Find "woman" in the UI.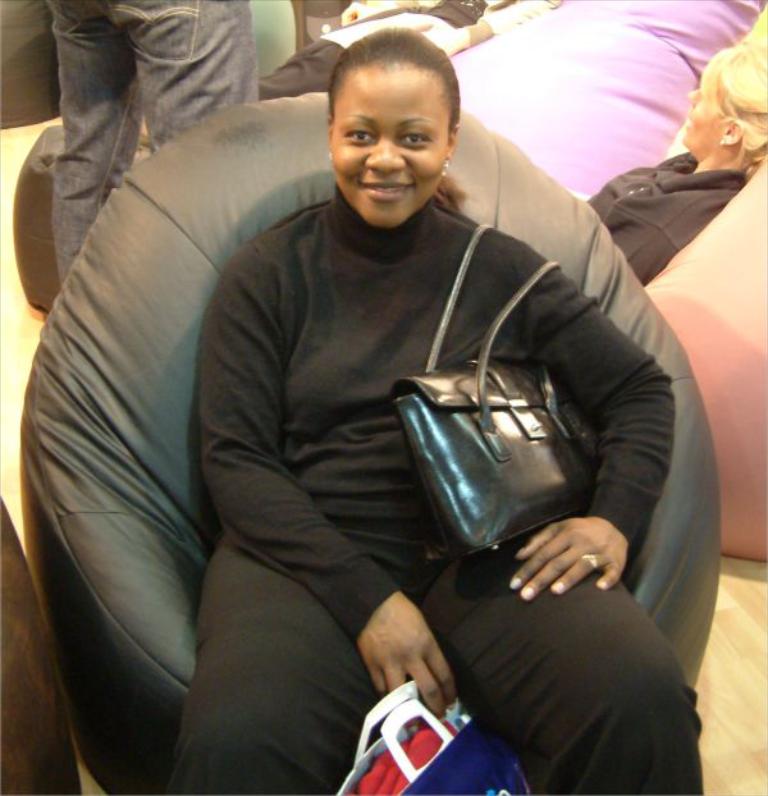
UI element at (left=581, top=40, right=767, bottom=284).
